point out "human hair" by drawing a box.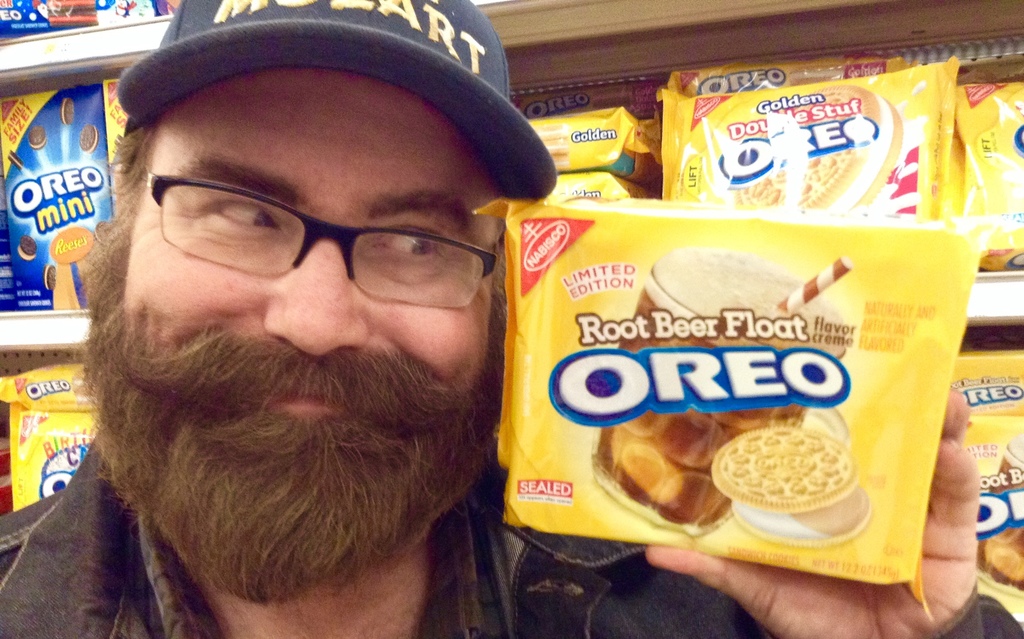
box=[106, 123, 149, 187].
